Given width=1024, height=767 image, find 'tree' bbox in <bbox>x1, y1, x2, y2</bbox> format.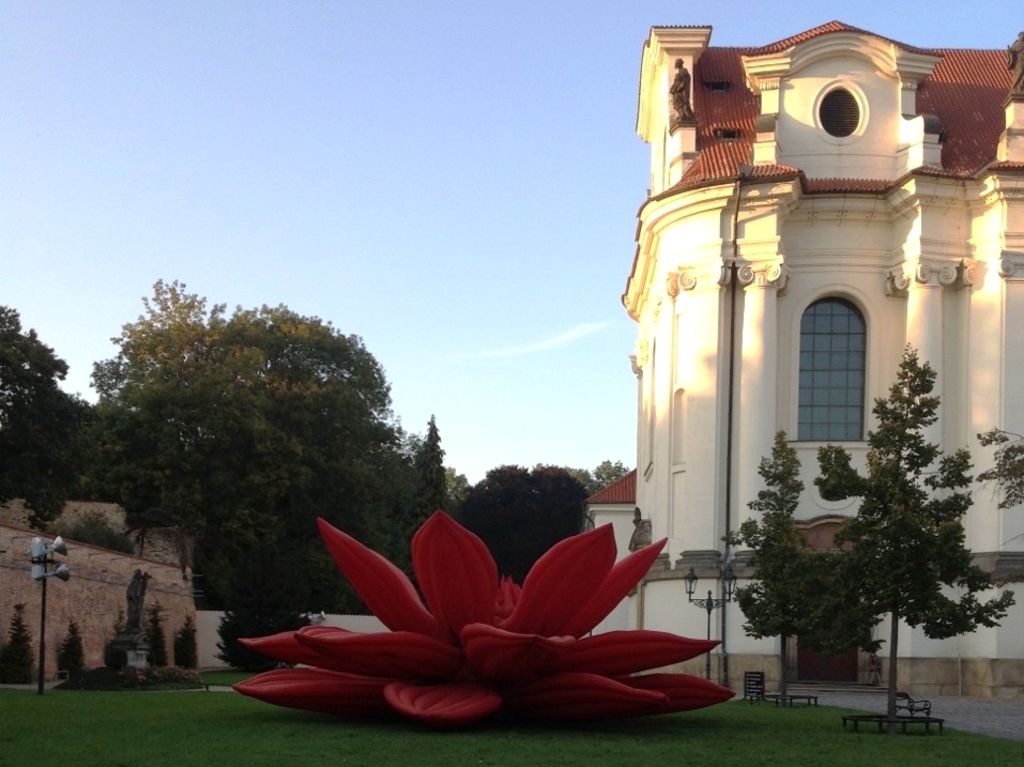
<bbox>722, 426, 843, 702</bbox>.
